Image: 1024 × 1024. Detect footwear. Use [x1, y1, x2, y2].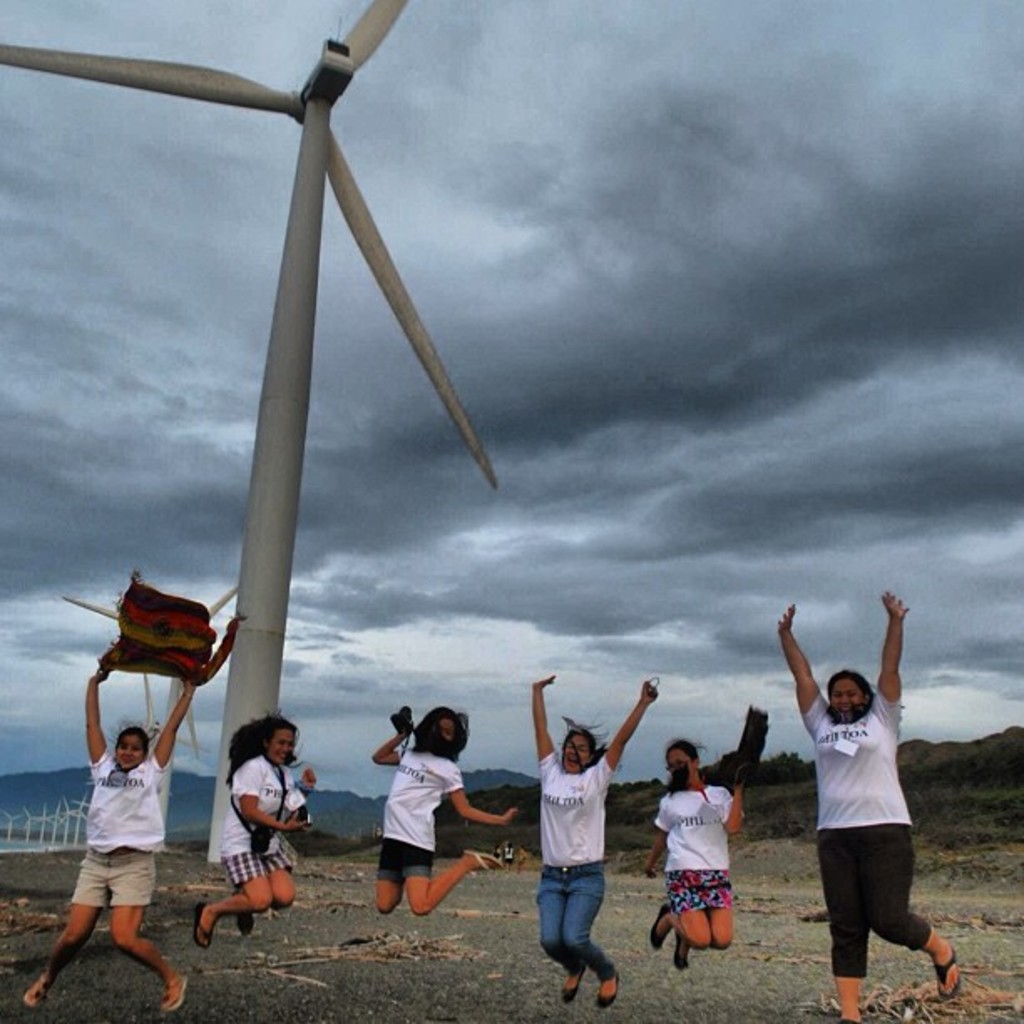
[20, 974, 50, 1009].
